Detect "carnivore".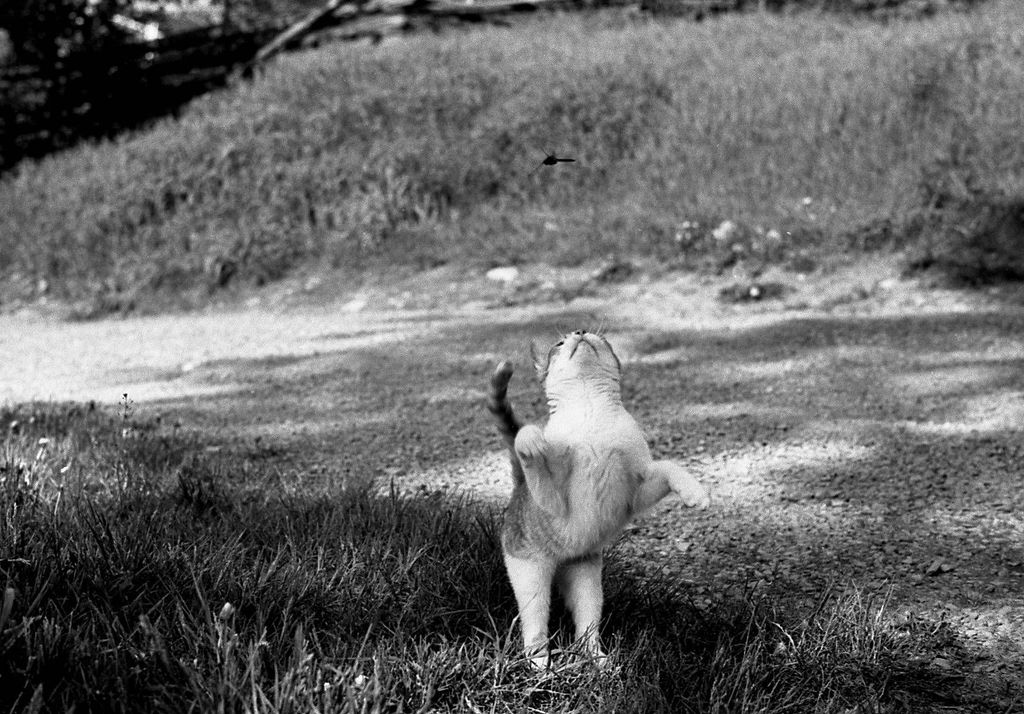
Detected at x1=476, y1=332, x2=705, y2=664.
